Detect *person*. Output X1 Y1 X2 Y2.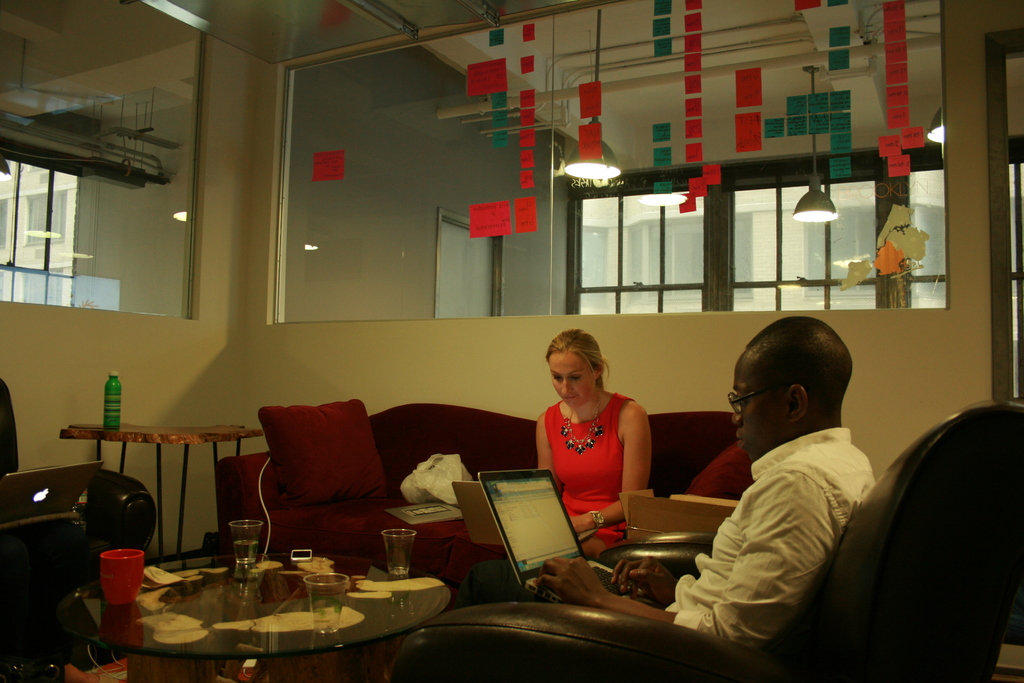
540 314 874 639.
